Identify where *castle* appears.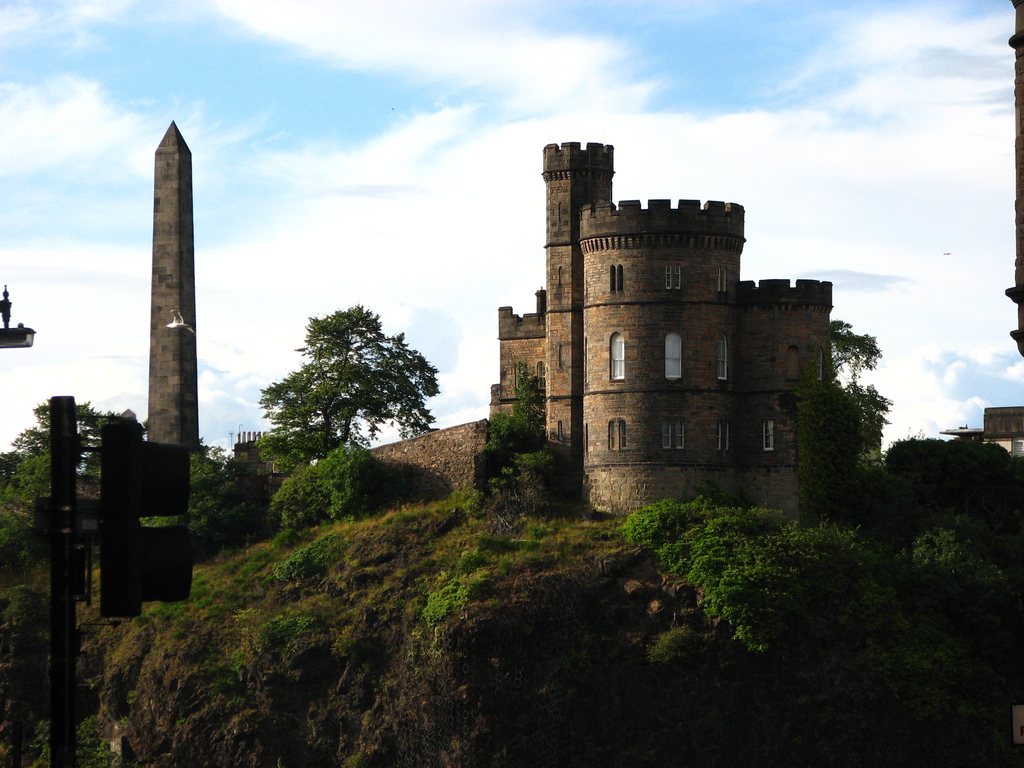
Appears at [left=146, top=118, right=204, bottom=461].
